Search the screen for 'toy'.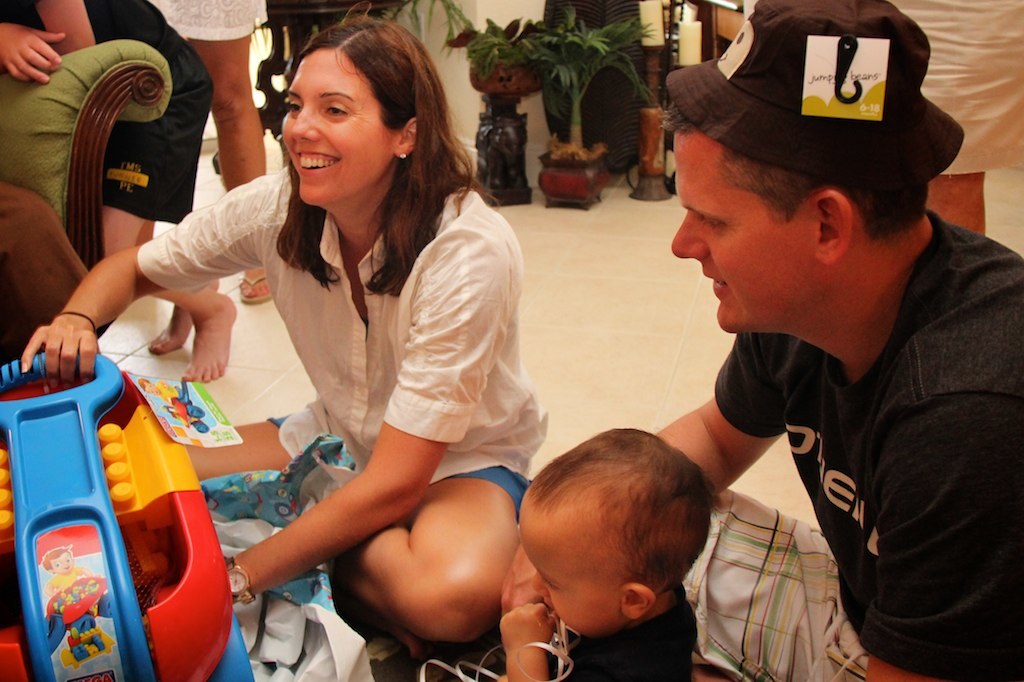
Found at BBox(141, 377, 211, 435).
